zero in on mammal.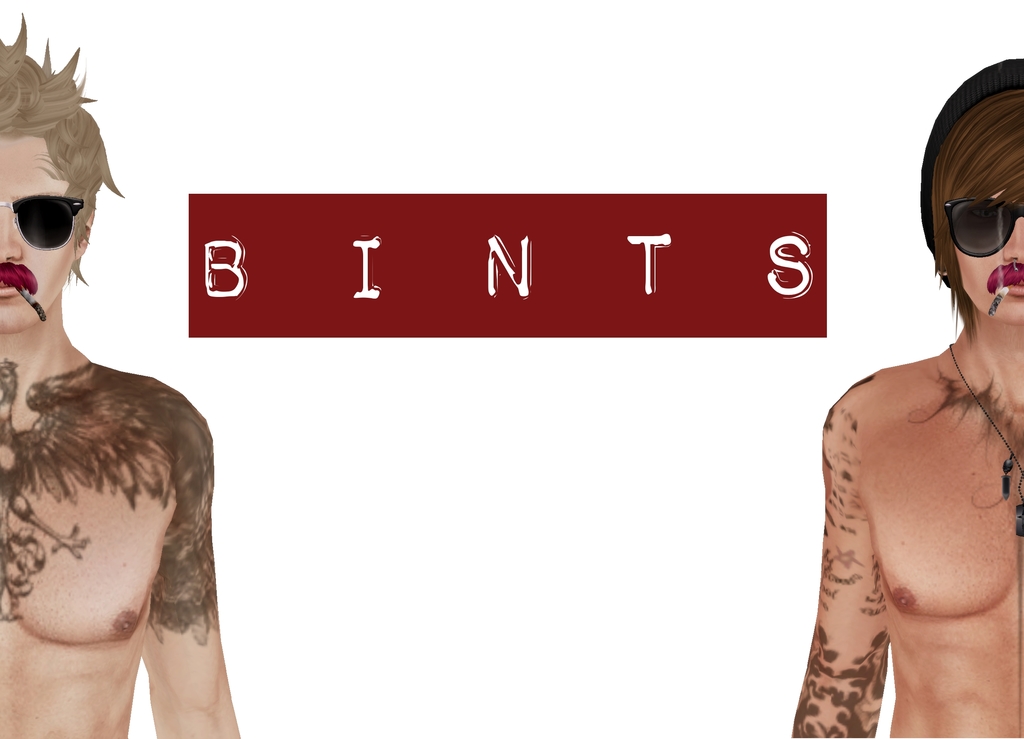
Zeroed in: <region>0, 123, 236, 702</region>.
